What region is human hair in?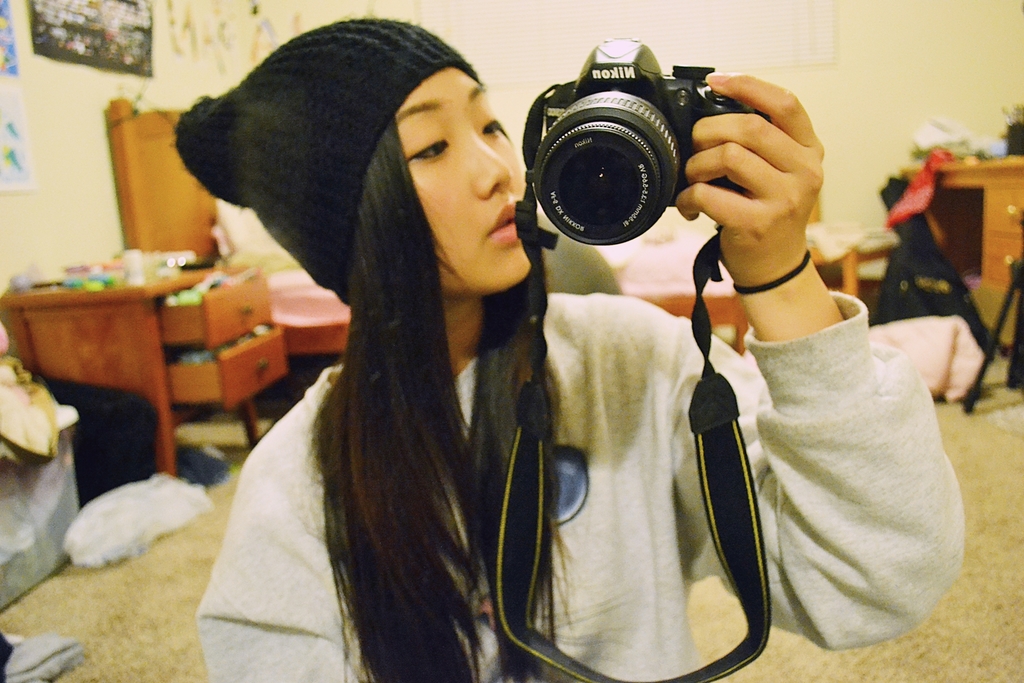
rect(309, 113, 552, 682).
